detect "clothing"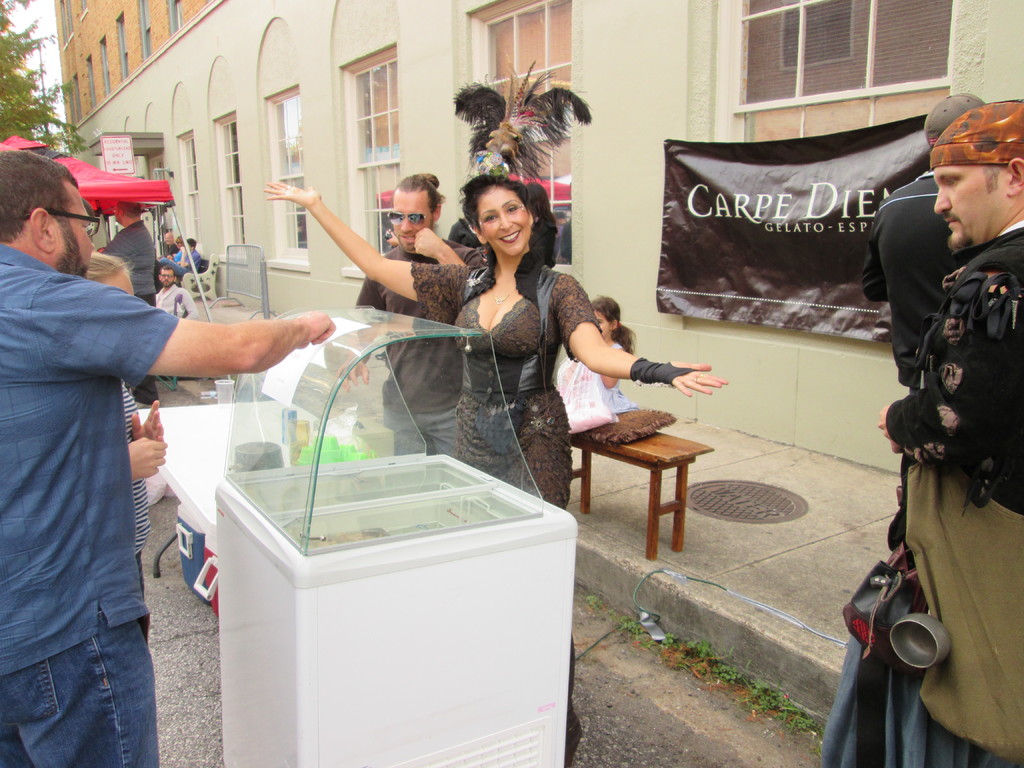
x1=864 y1=166 x2=973 y2=393
